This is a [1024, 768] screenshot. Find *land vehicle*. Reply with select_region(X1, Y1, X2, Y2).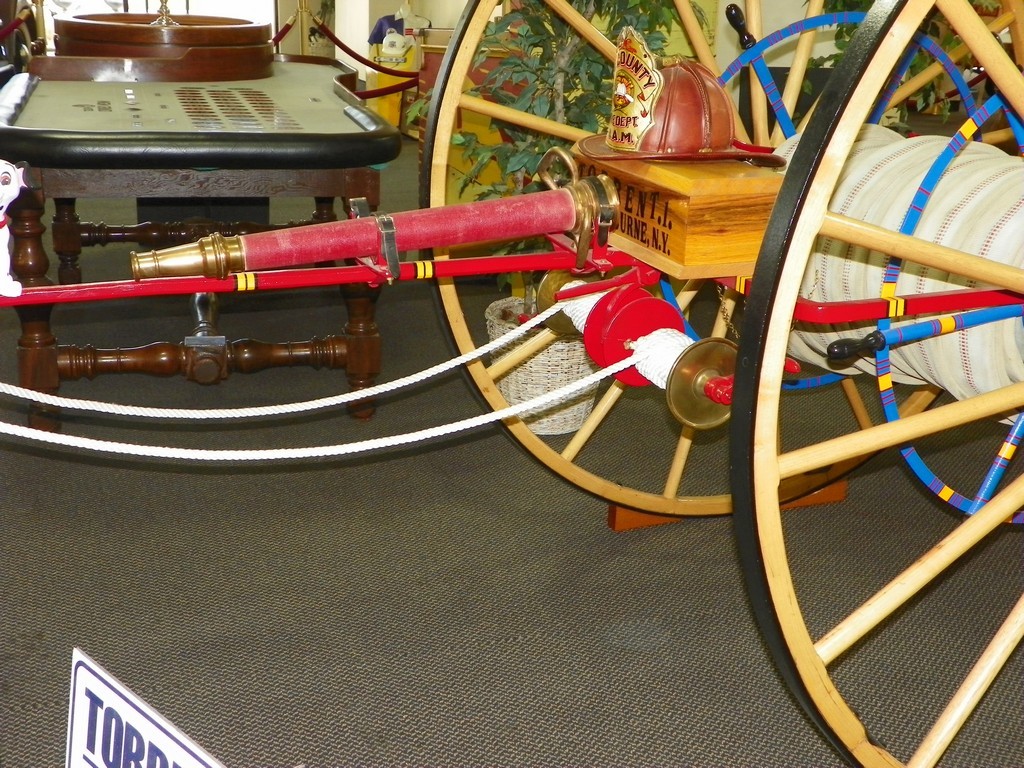
select_region(0, 0, 1023, 767).
